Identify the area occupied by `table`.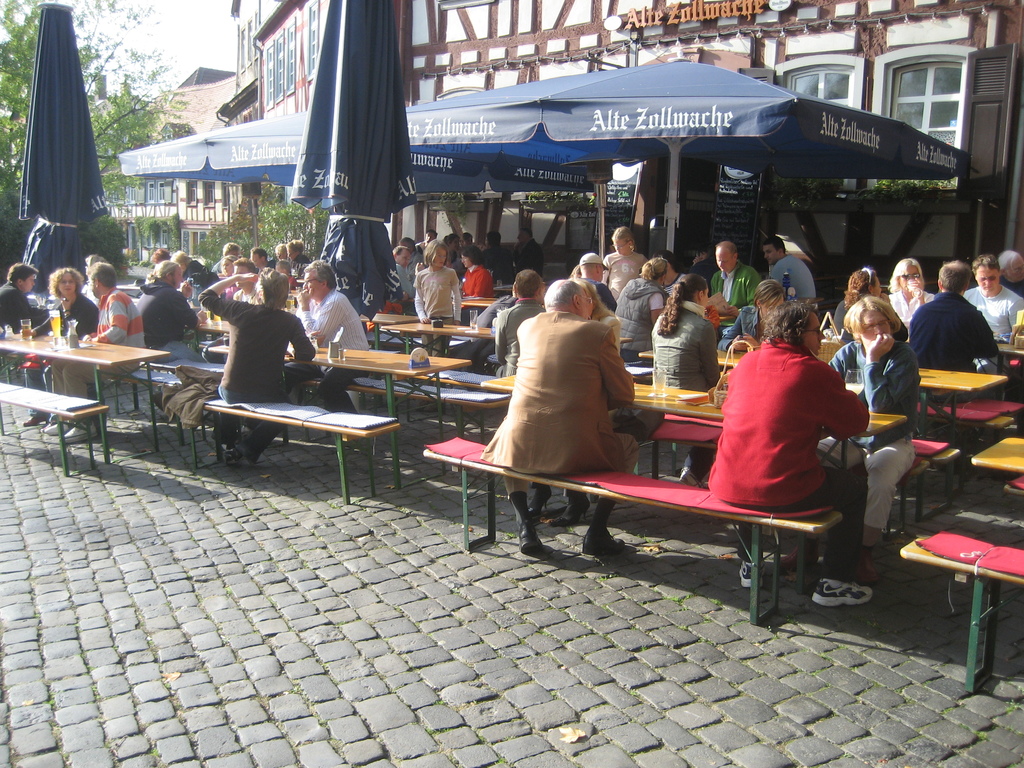
Area: x1=374, y1=309, x2=509, y2=357.
